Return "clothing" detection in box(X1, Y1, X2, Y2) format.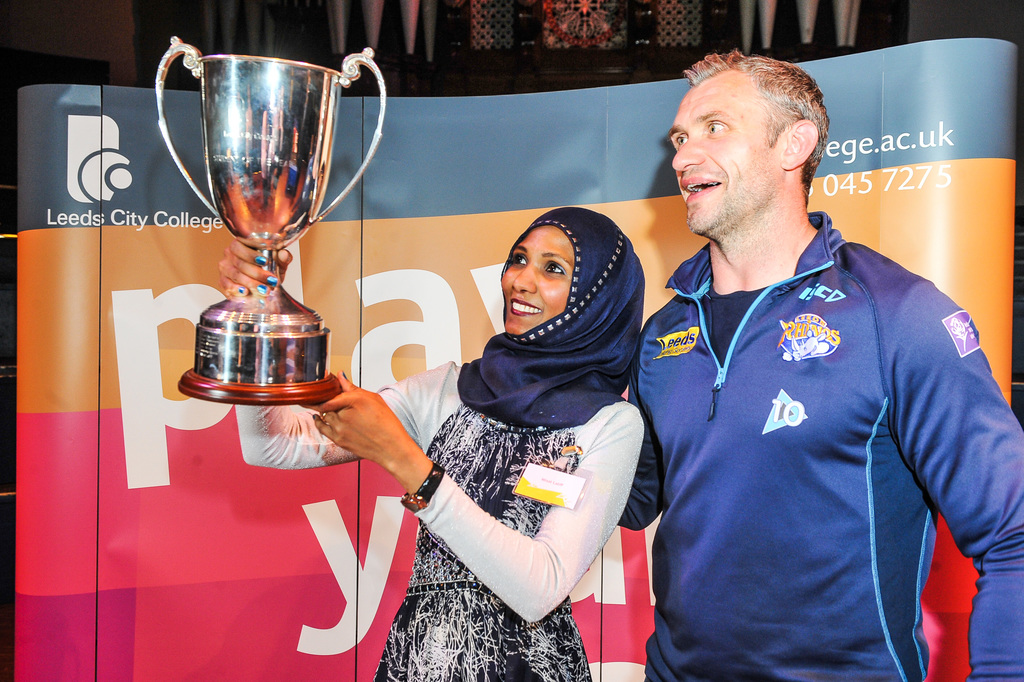
box(636, 201, 995, 674).
